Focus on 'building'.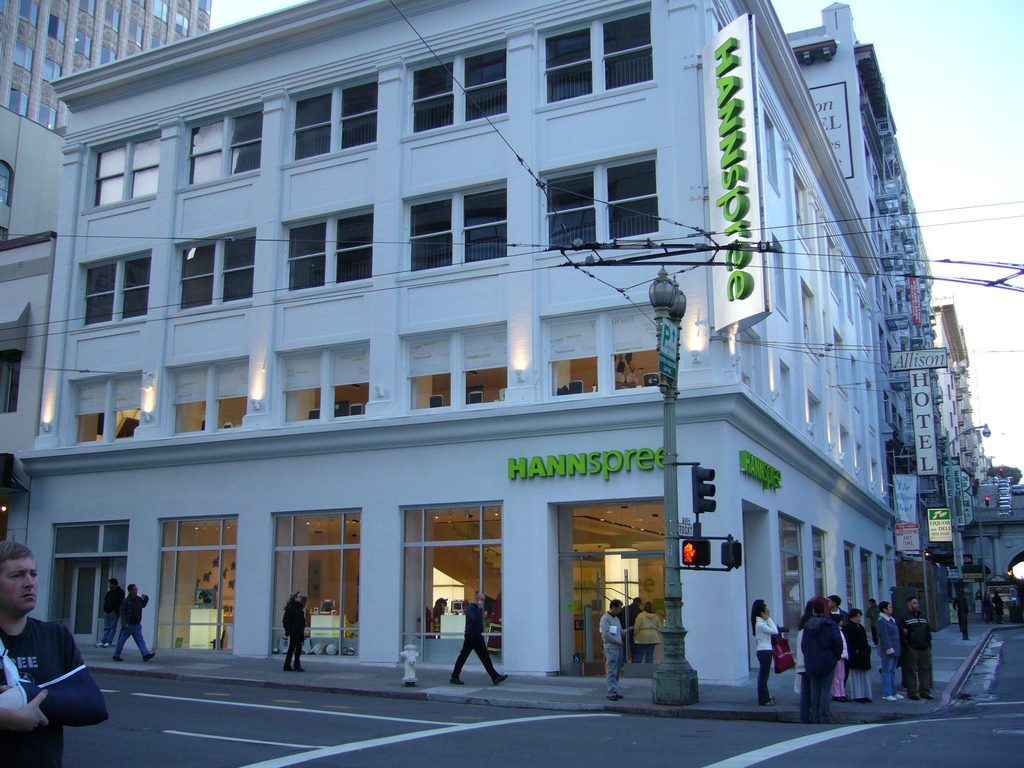
Focused at 0 0 209 259.
